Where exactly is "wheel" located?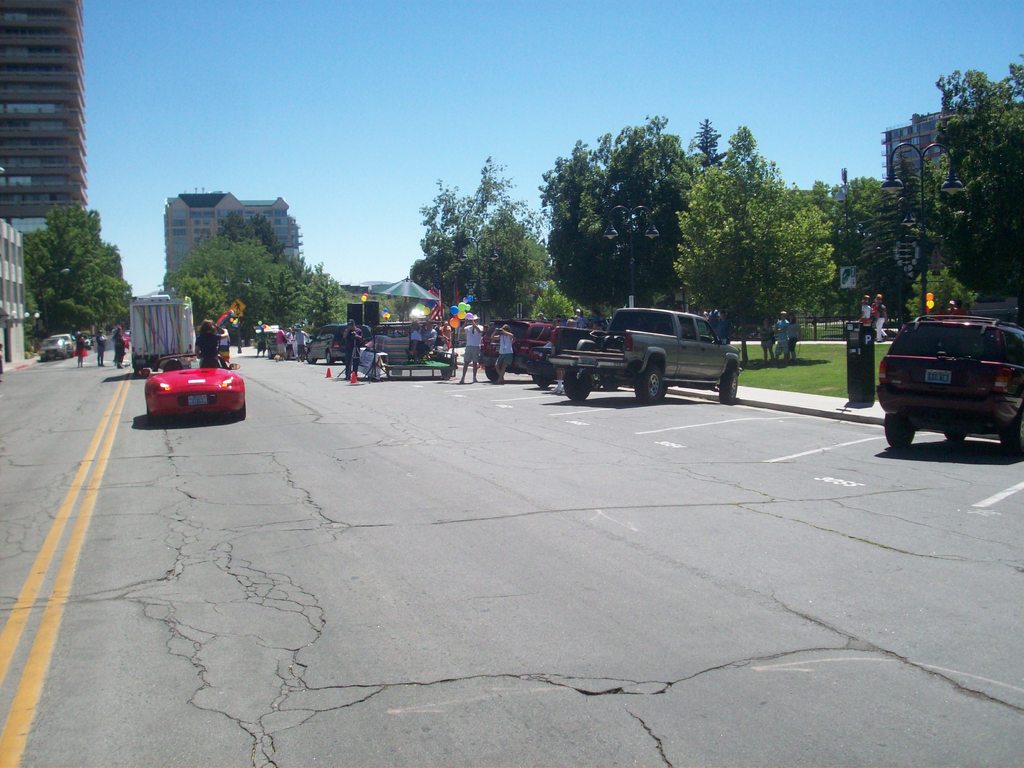
Its bounding box is pyautogui.locateOnScreen(143, 406, 156, 426).
